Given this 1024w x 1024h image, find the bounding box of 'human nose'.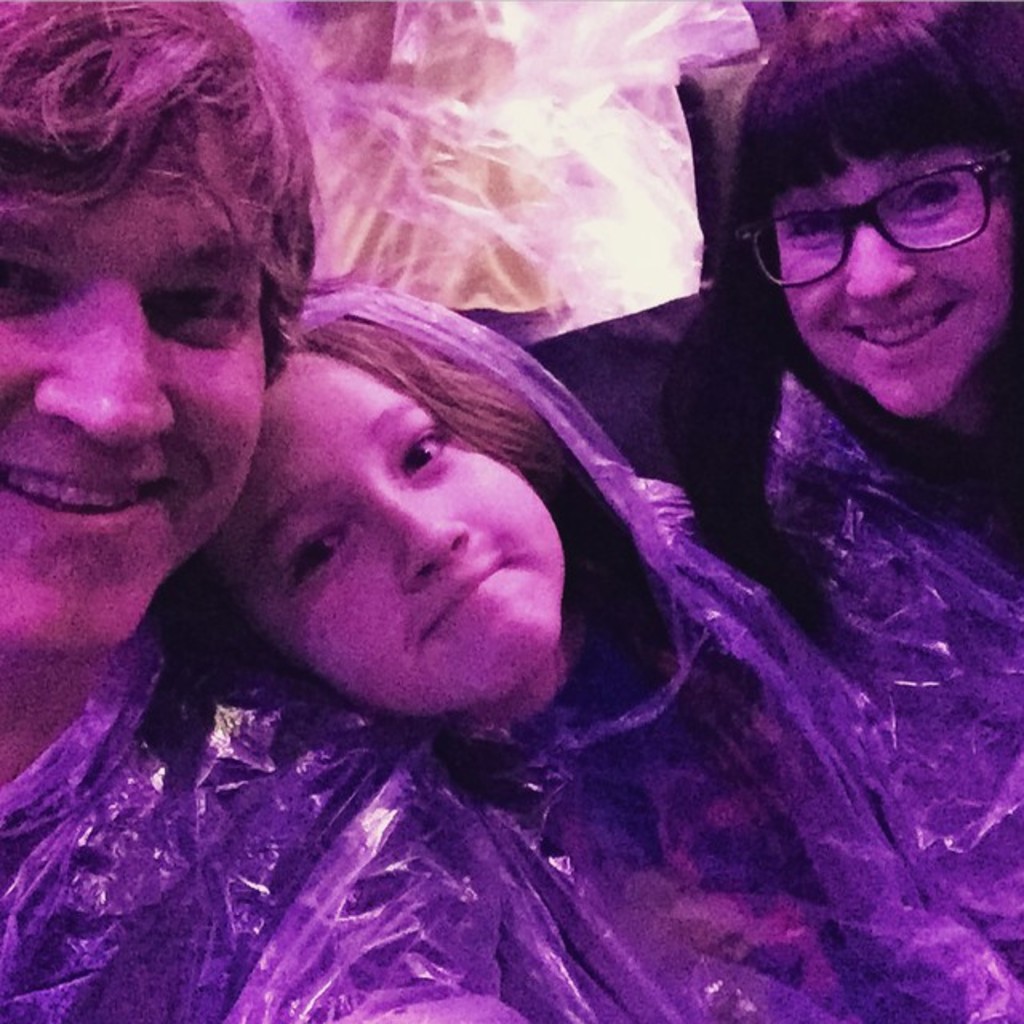
[370,488,469,584].
